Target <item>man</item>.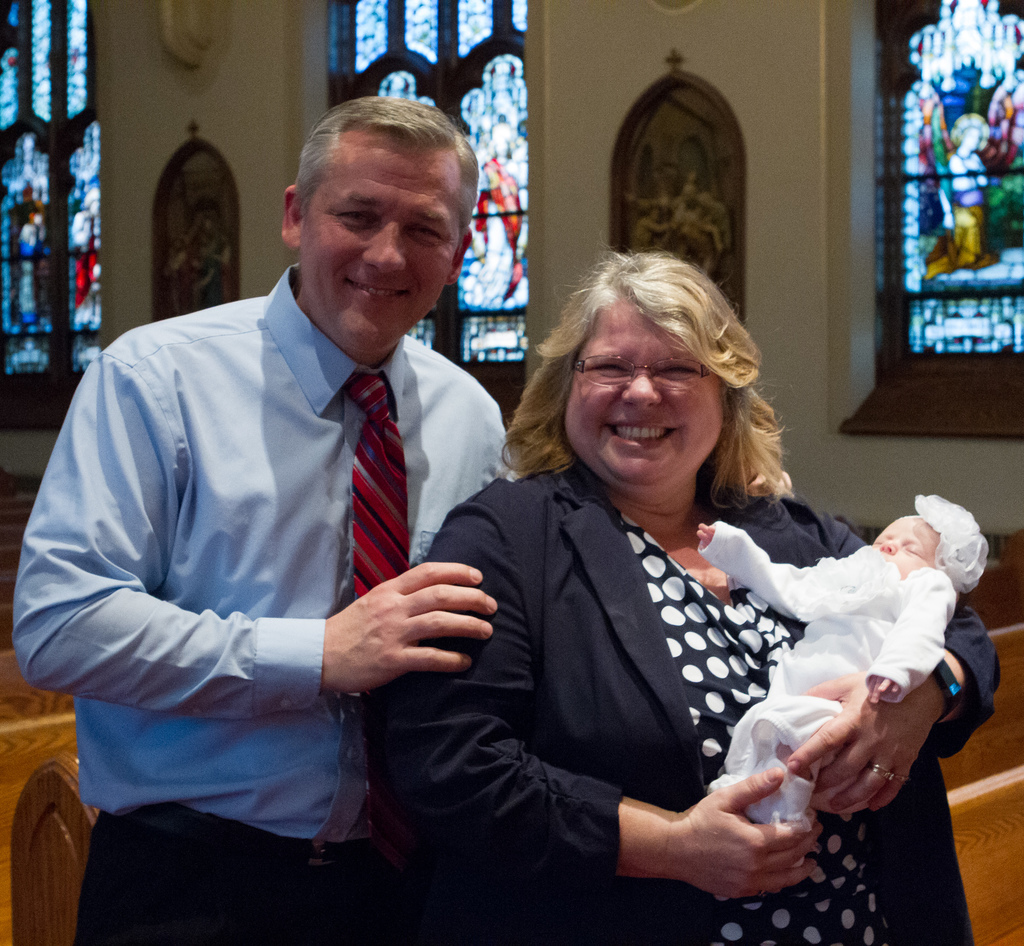
Target region: [65, 94, 589, 942].
